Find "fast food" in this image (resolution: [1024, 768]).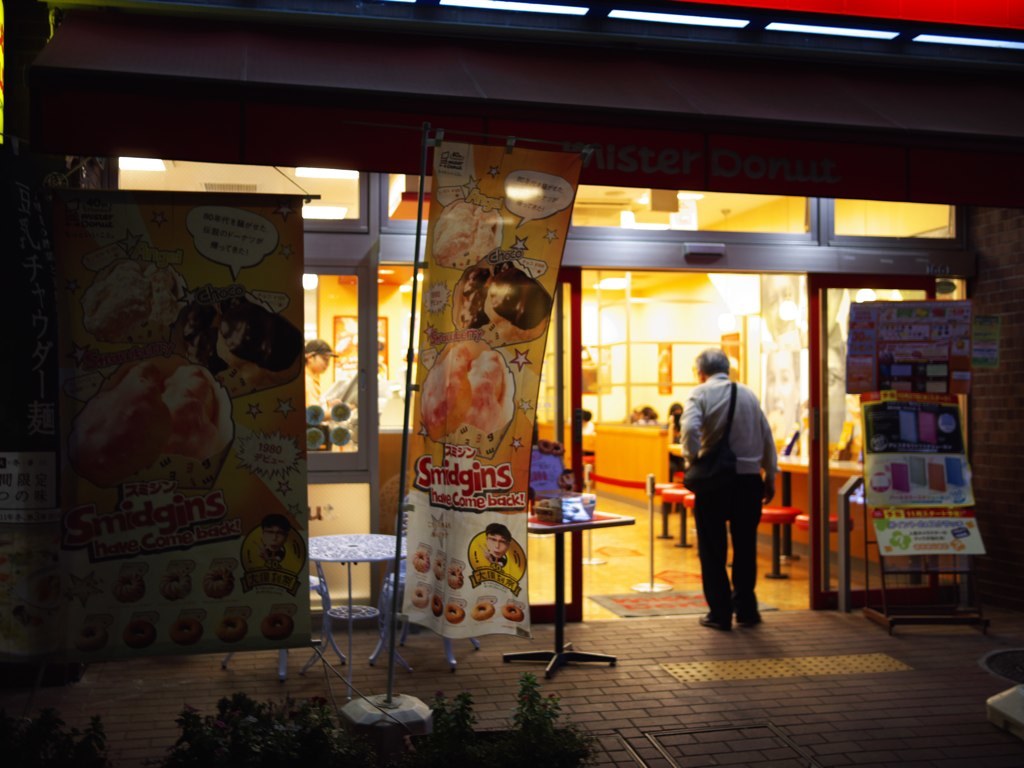
431:195:503:268.
